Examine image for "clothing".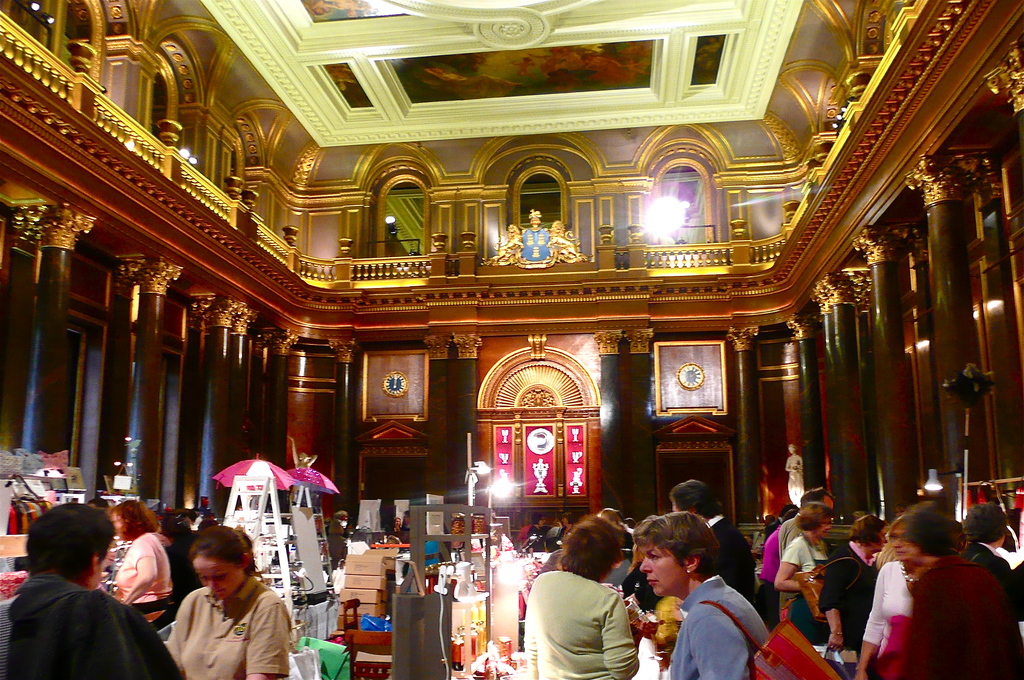
Examination result: 106, 524, 180, 640.
